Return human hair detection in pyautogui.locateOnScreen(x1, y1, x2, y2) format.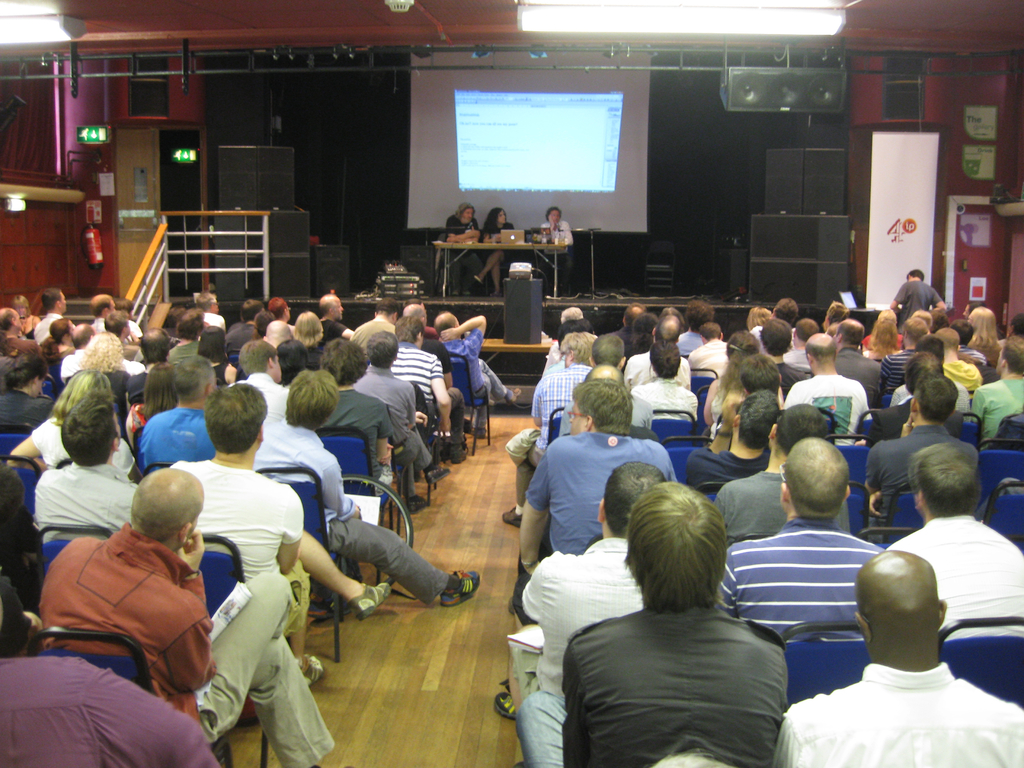
pyautogui.locateOnScreen(593, 333, 626, 360).
